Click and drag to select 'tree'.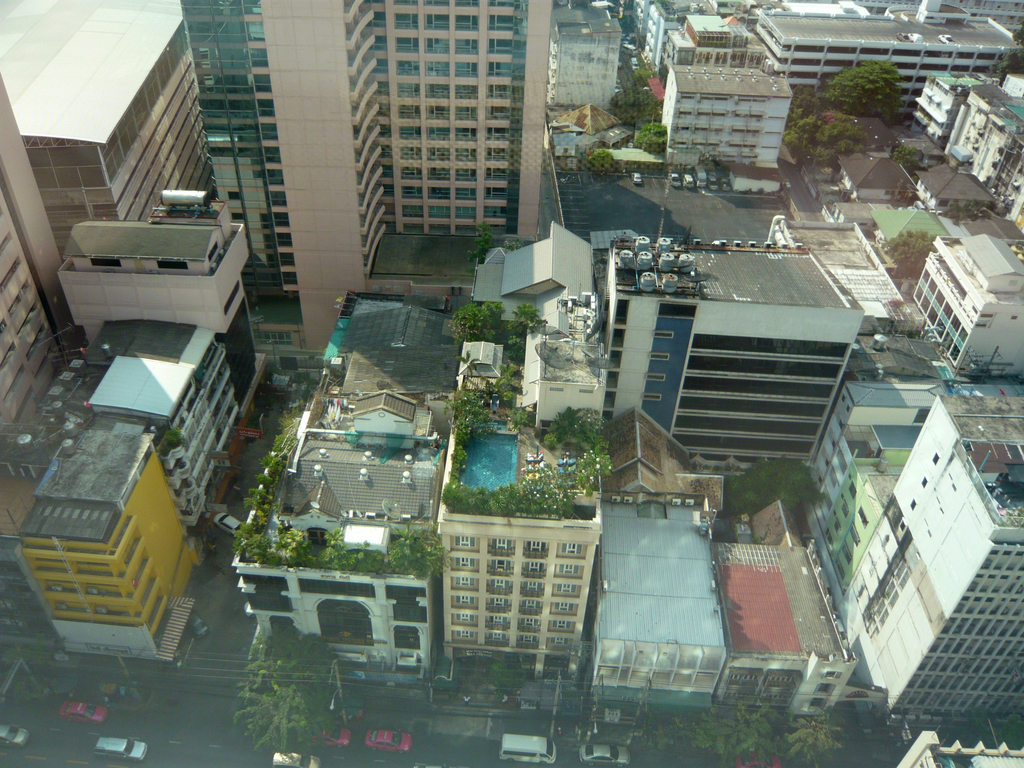
Selection: <bbox>783, 112, 886, 163</bbox>.
